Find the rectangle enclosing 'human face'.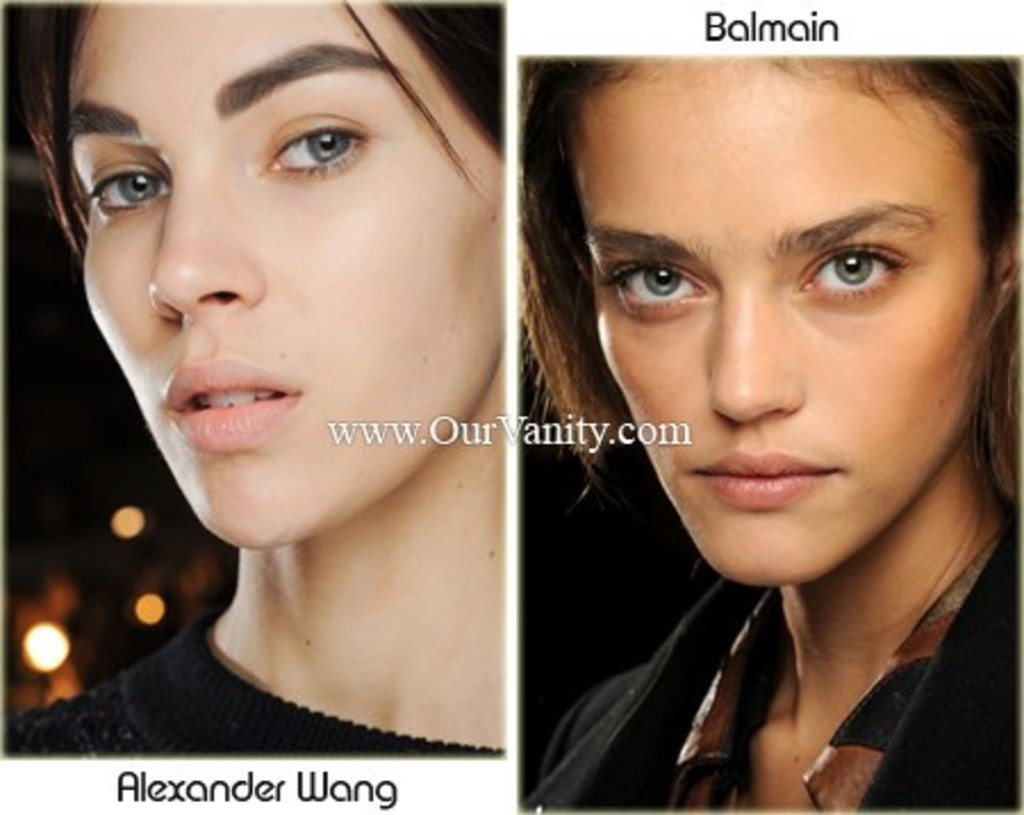
(571, 57, 985, 583).
